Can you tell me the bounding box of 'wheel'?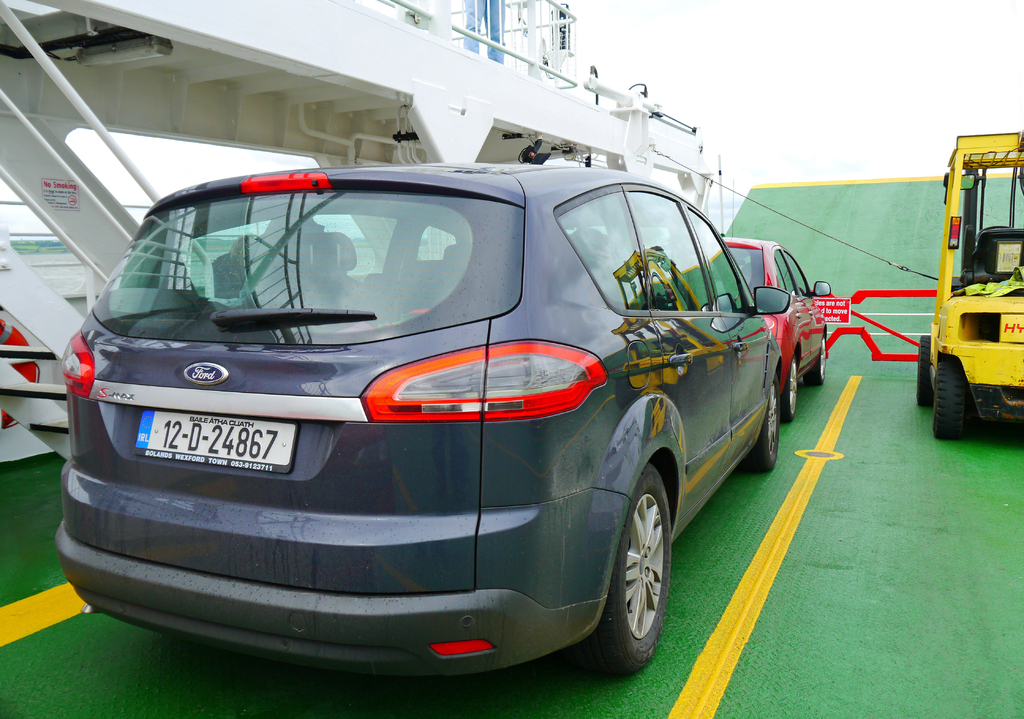
[left=786, top=353, right=797, bottom=419].
